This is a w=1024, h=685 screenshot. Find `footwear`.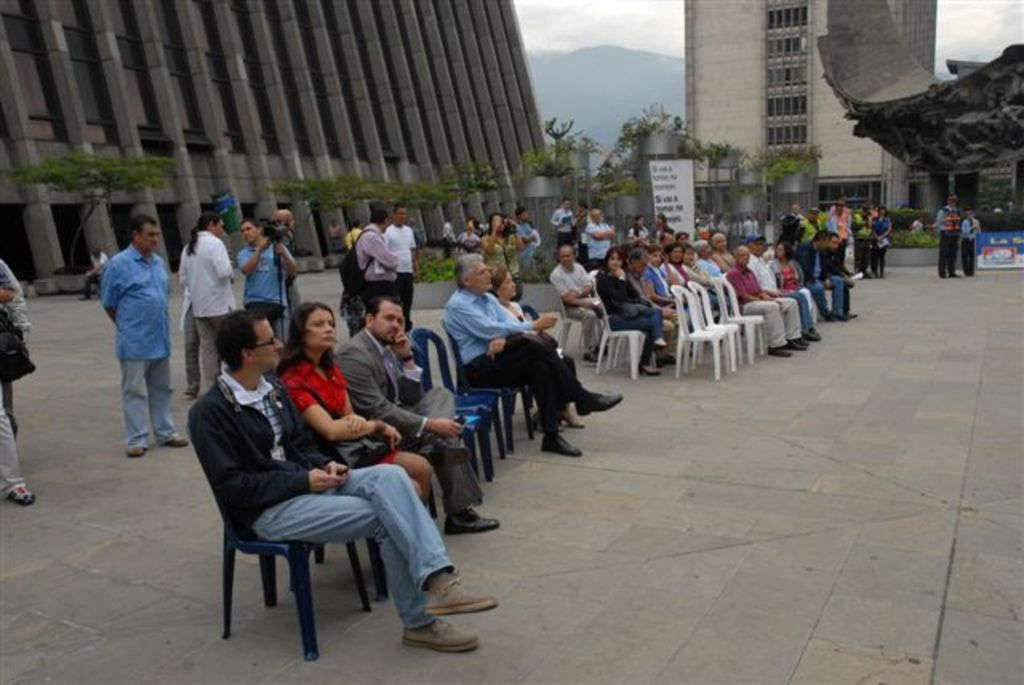
Bounding box: Rect(538, 432, 578, 461).
